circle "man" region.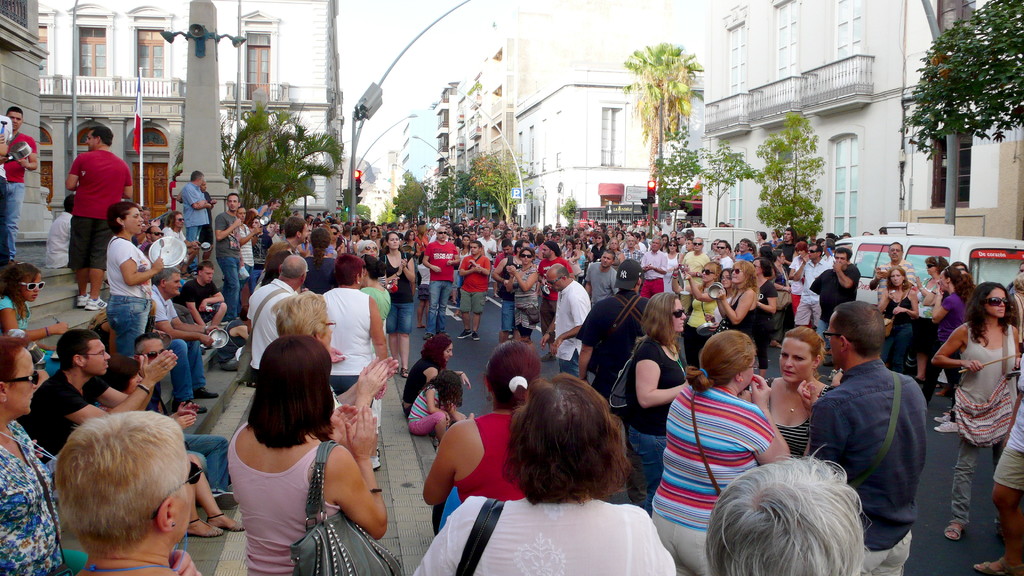
Region: (868,241,915,307).
